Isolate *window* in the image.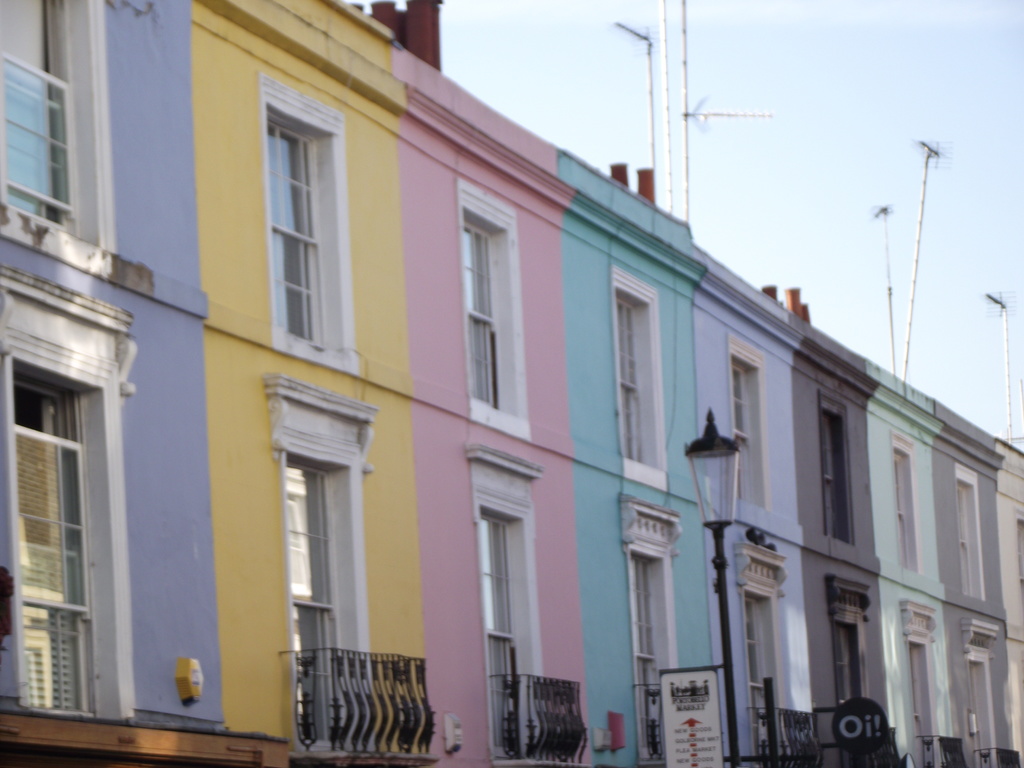
Isolated region: <bbox>813, 392, 851, 536</bbox>.
